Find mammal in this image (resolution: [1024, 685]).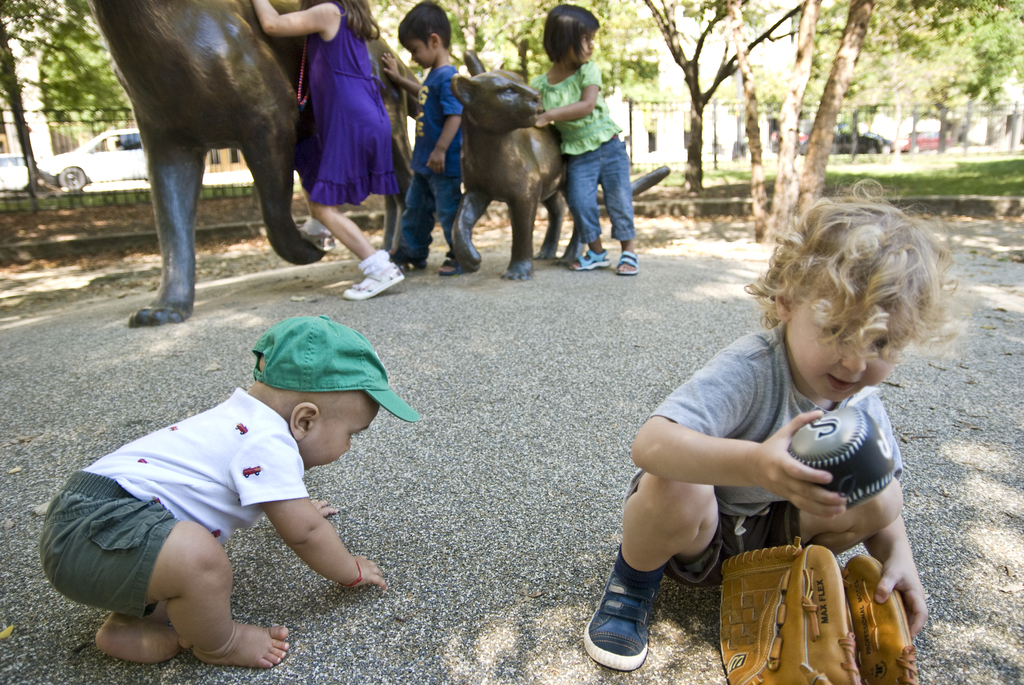
520,0,639,276.
